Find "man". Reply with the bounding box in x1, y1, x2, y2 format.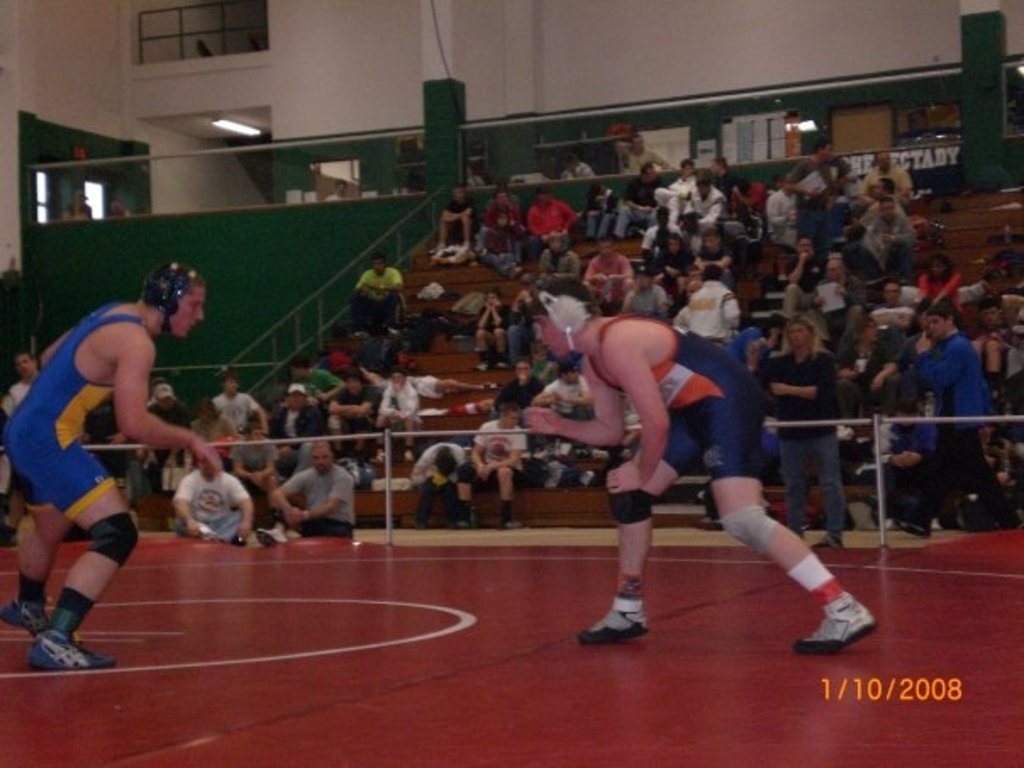
520, 264, 883, 658.
